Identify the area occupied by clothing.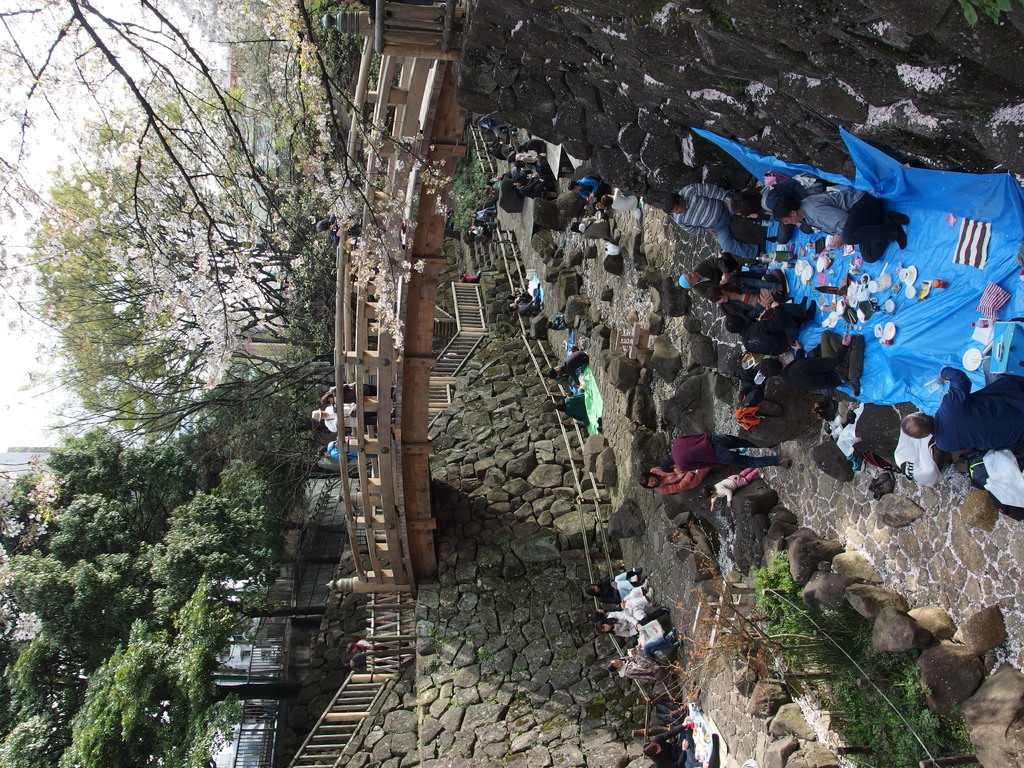
Area: Rect(619, 635, 671, 685).
